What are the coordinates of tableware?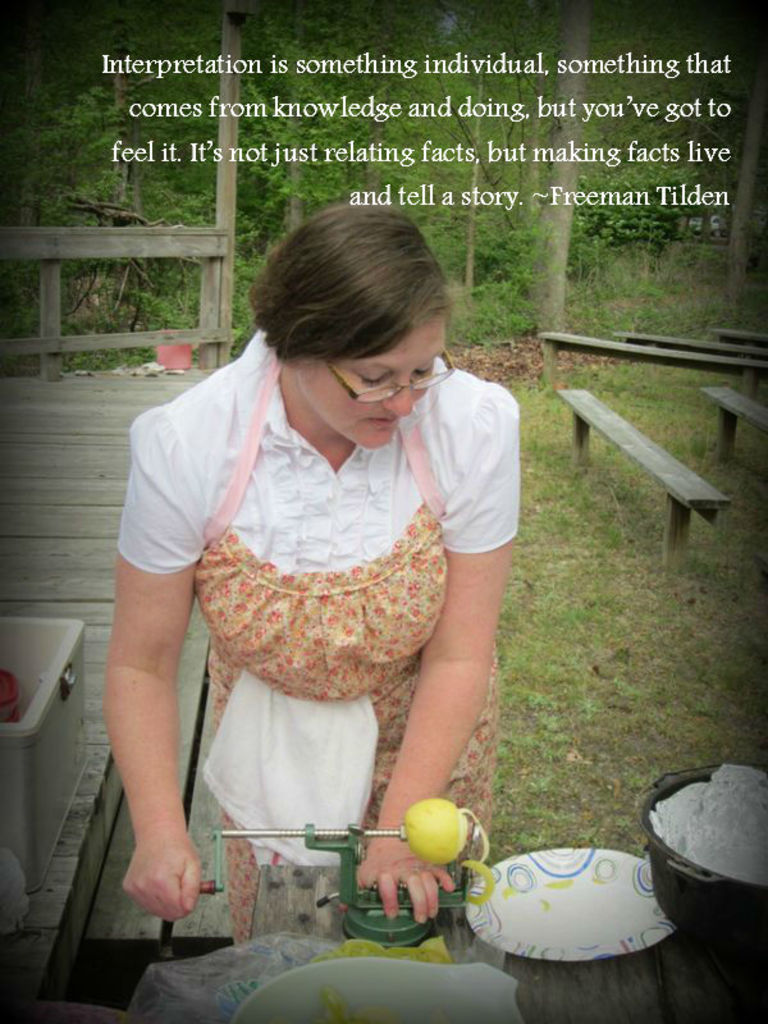
left=233, top=959, right=529, bottom=1023.
